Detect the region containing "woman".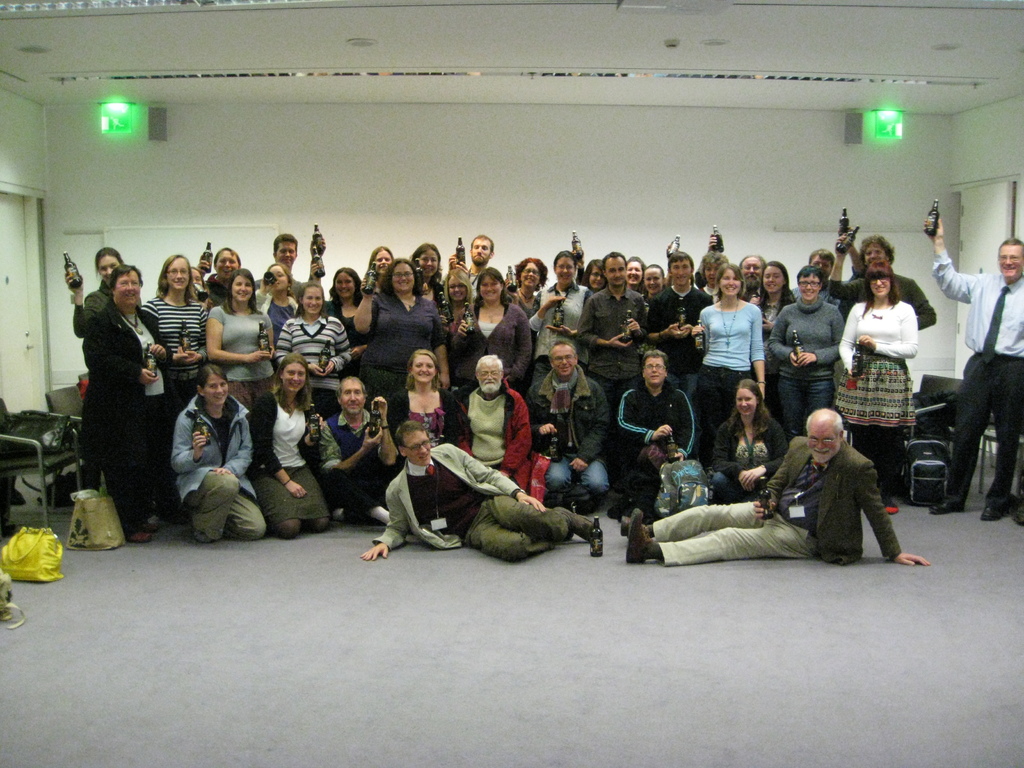
[198, 266, 276, 428].
